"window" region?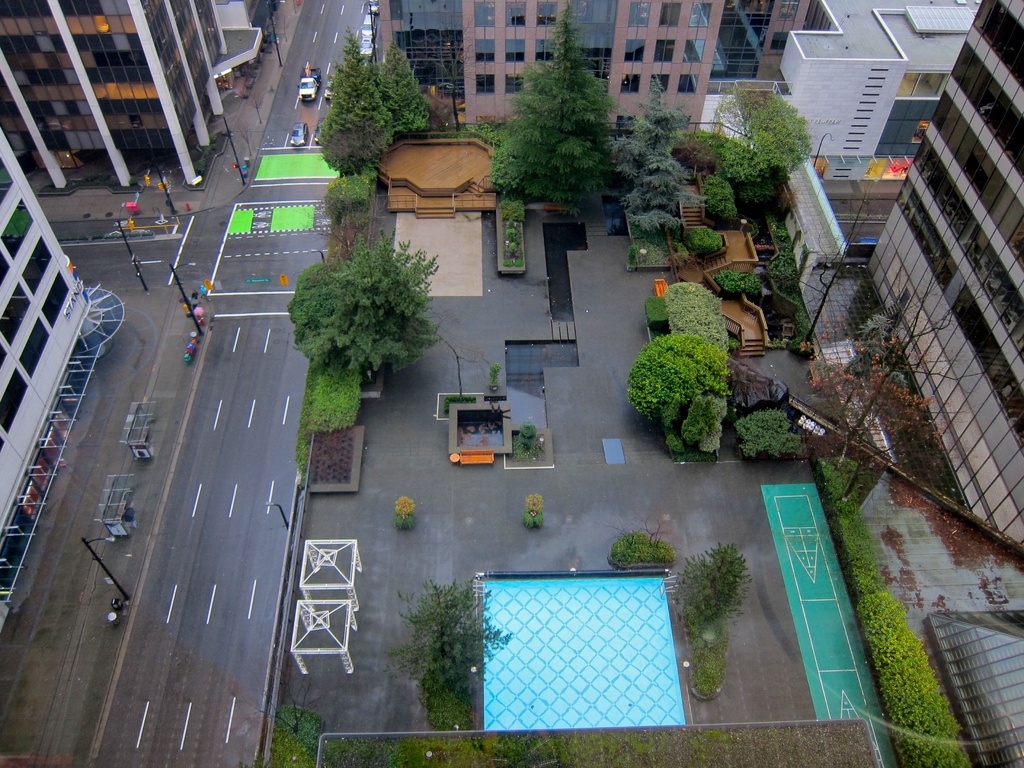
[left=0, top=161, right=13, bottom=207]
